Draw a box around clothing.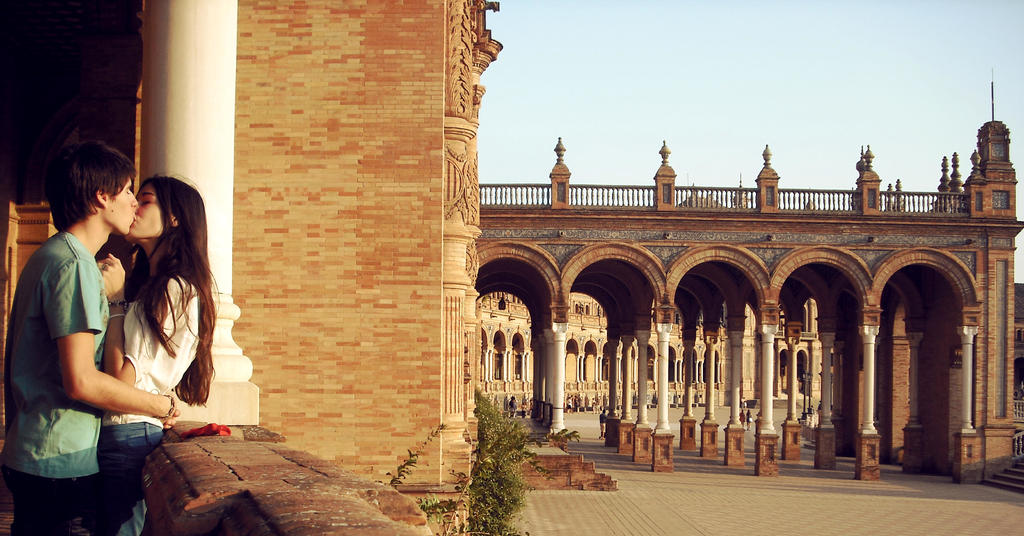
BBox(115, 272, 202, 512).
